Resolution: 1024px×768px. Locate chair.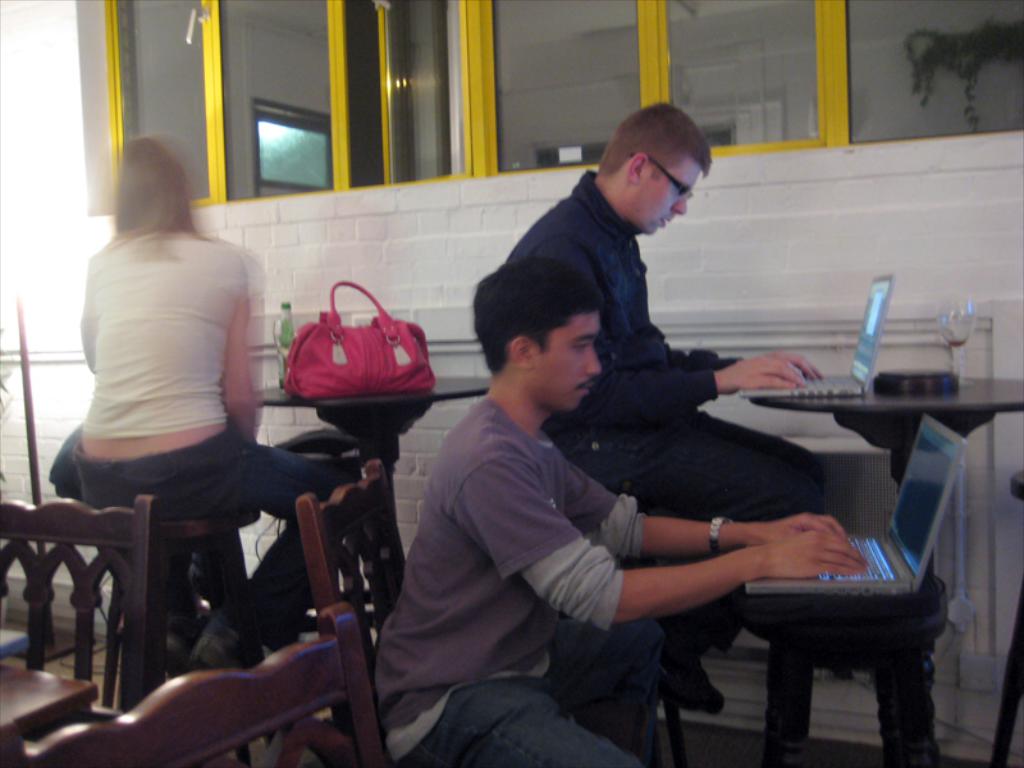
{"left": 289, "top": 453, "right": 608, "bottom": 763}.
